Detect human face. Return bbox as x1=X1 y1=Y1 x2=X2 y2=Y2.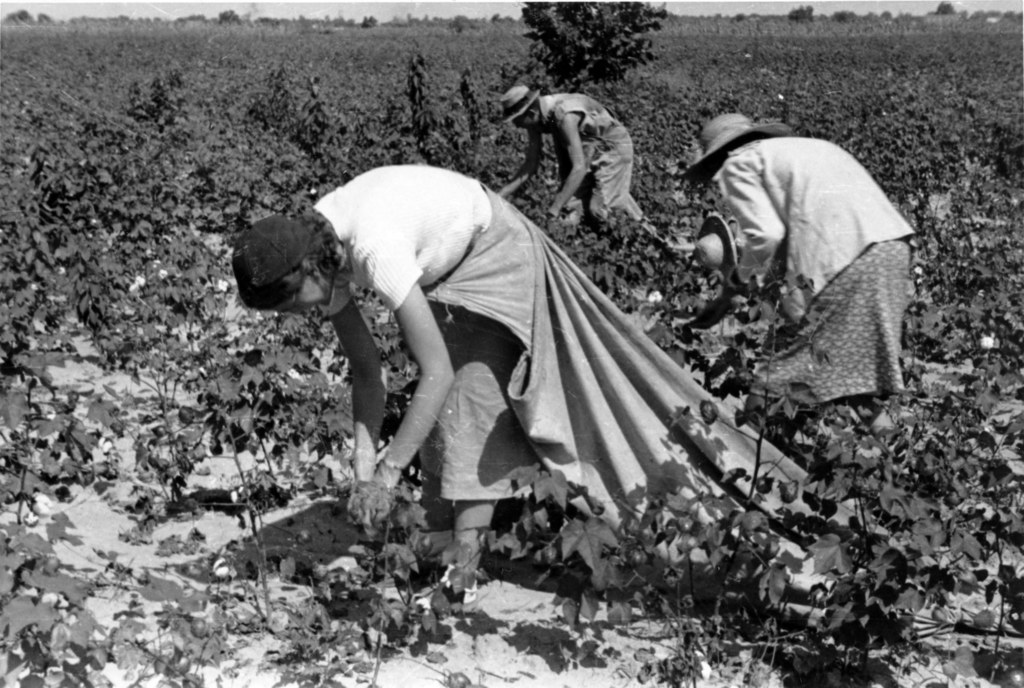
x1=514 y1=109 x2=536 y2=131.
